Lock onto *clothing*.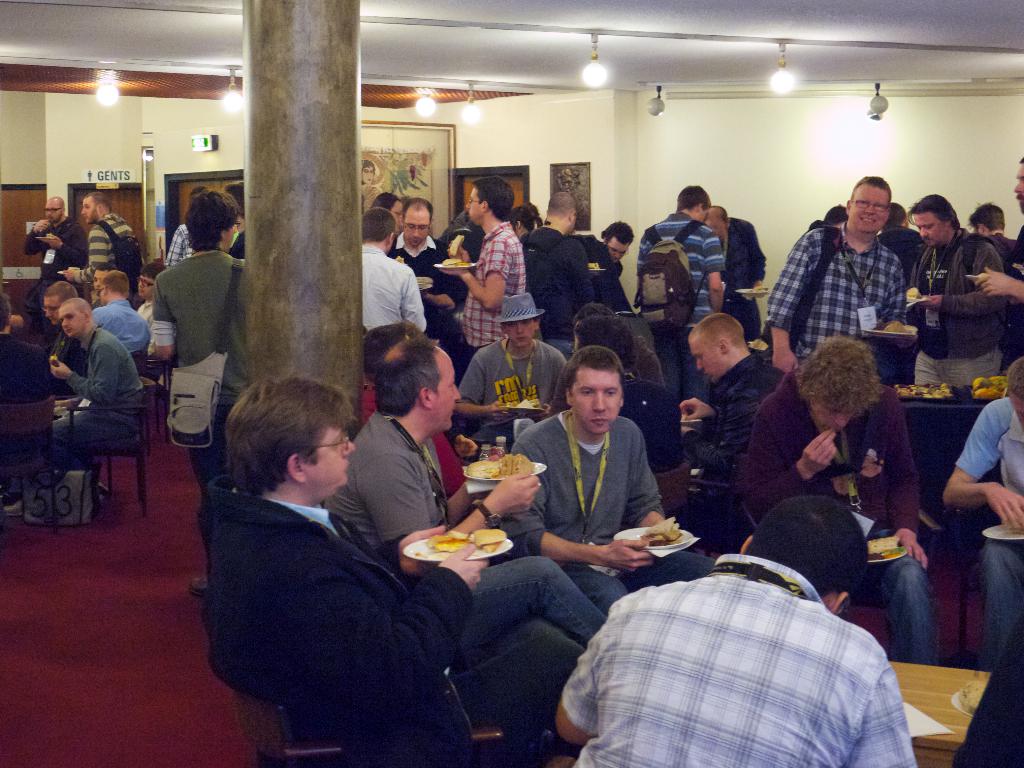
Locked: (45,331,81,392).
